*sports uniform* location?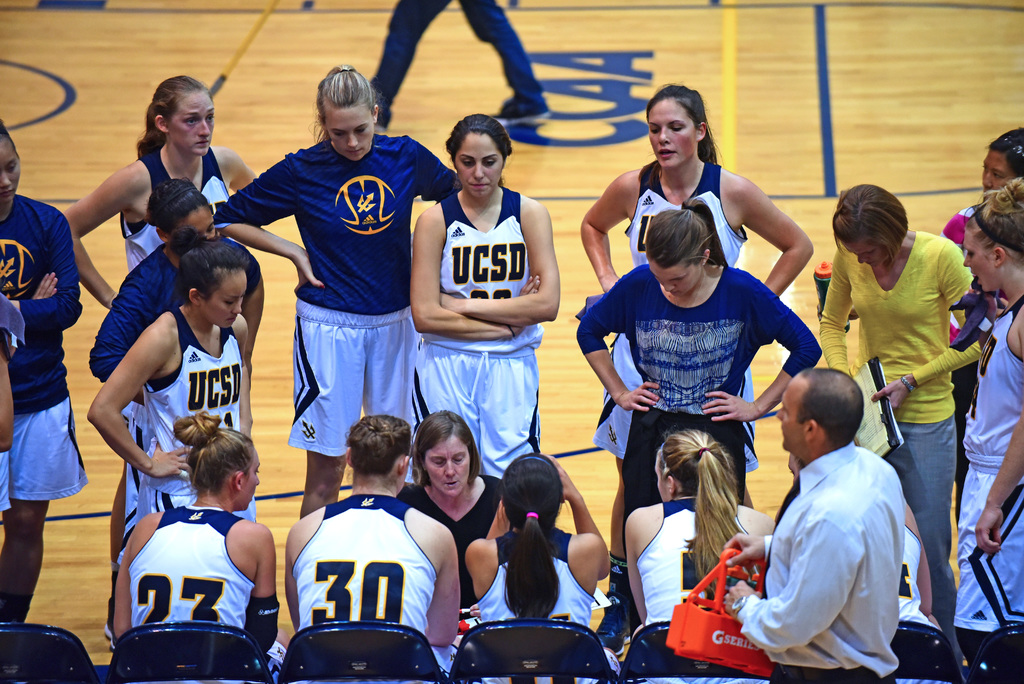
crop(943, 291, 1023, 656)
